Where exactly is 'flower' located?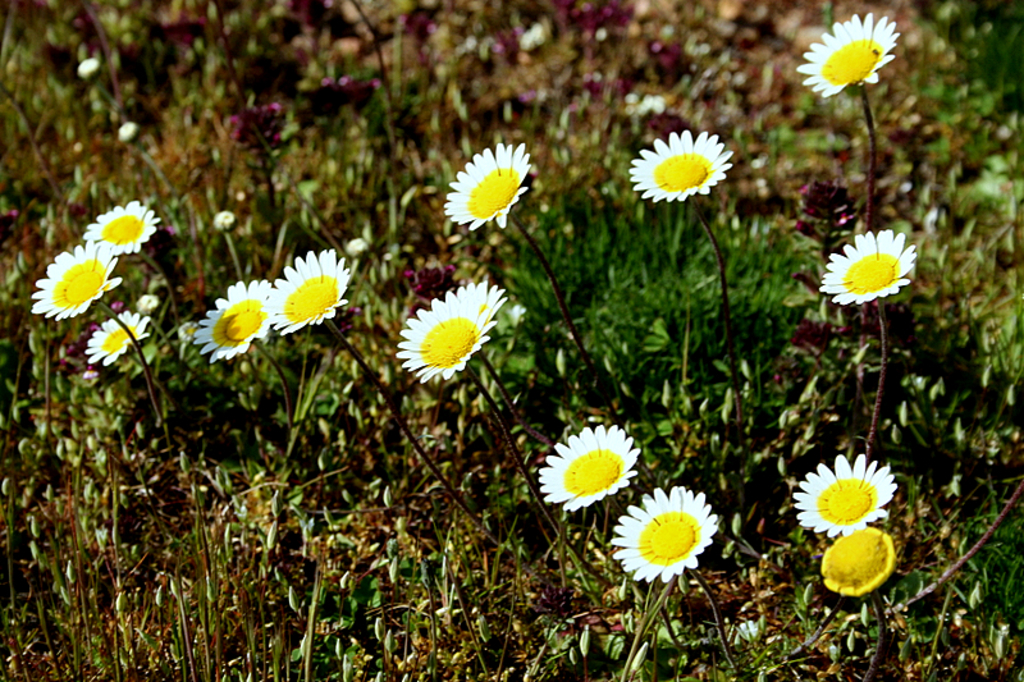
Its bounding box is left=630, top=124, right=732, bottom=202.
